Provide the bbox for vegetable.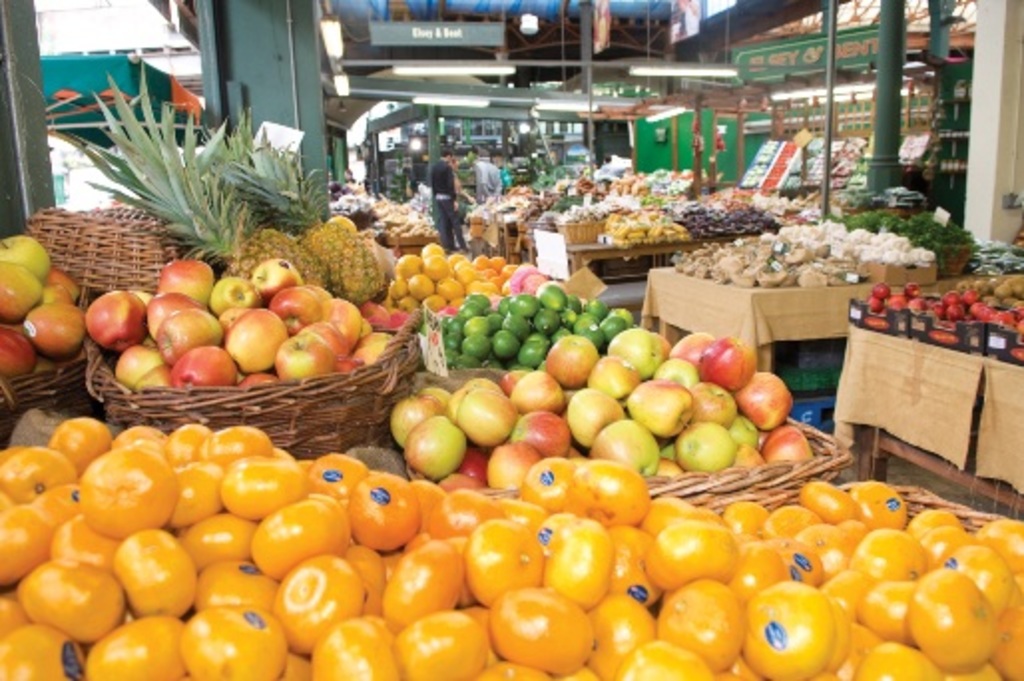
390 402 462 486.
